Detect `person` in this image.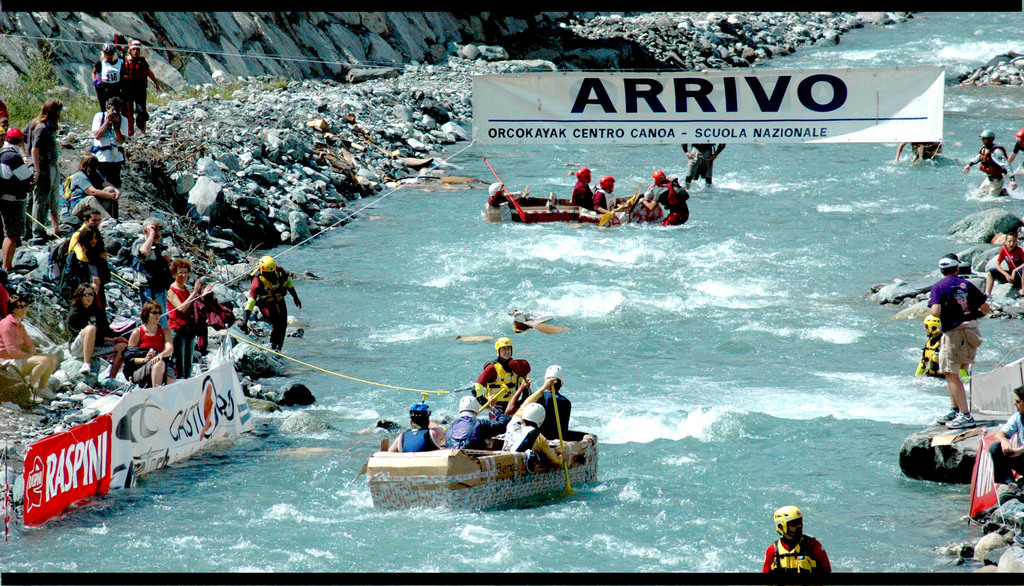
Detection: (387, 405, 447, 452).
